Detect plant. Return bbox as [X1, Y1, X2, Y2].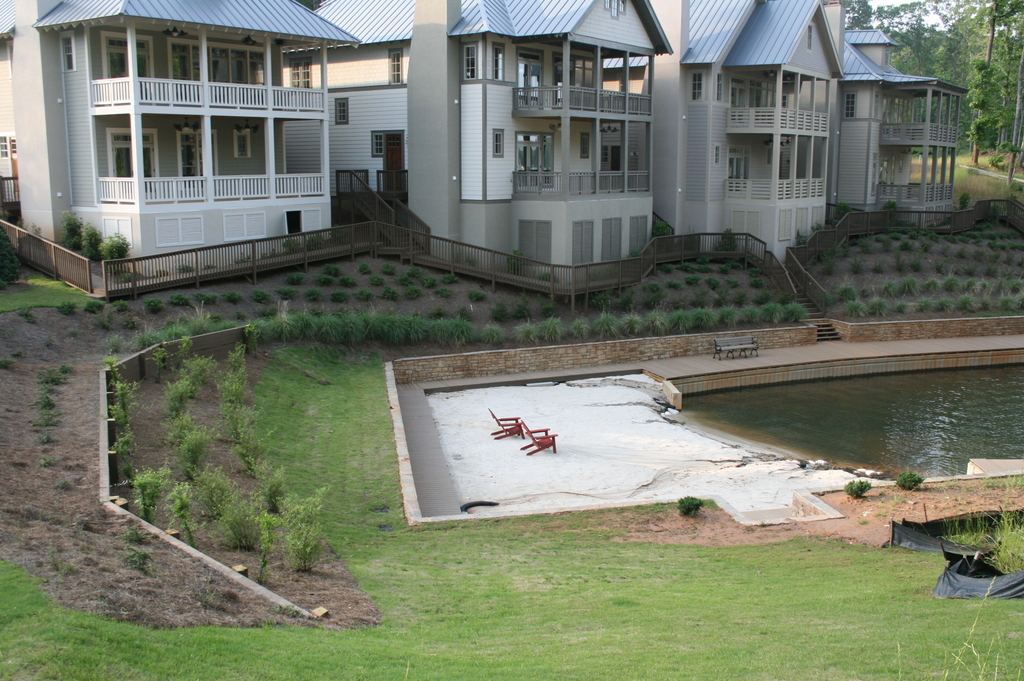
[56, 301, 75, 314].
